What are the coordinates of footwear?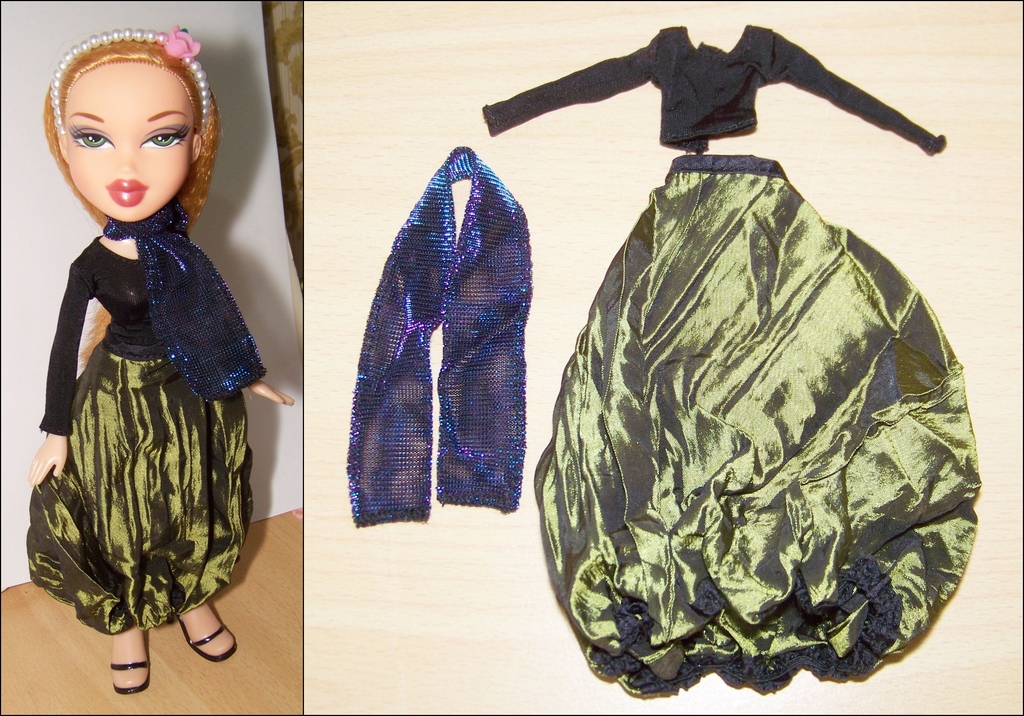
113 623 144 692.
